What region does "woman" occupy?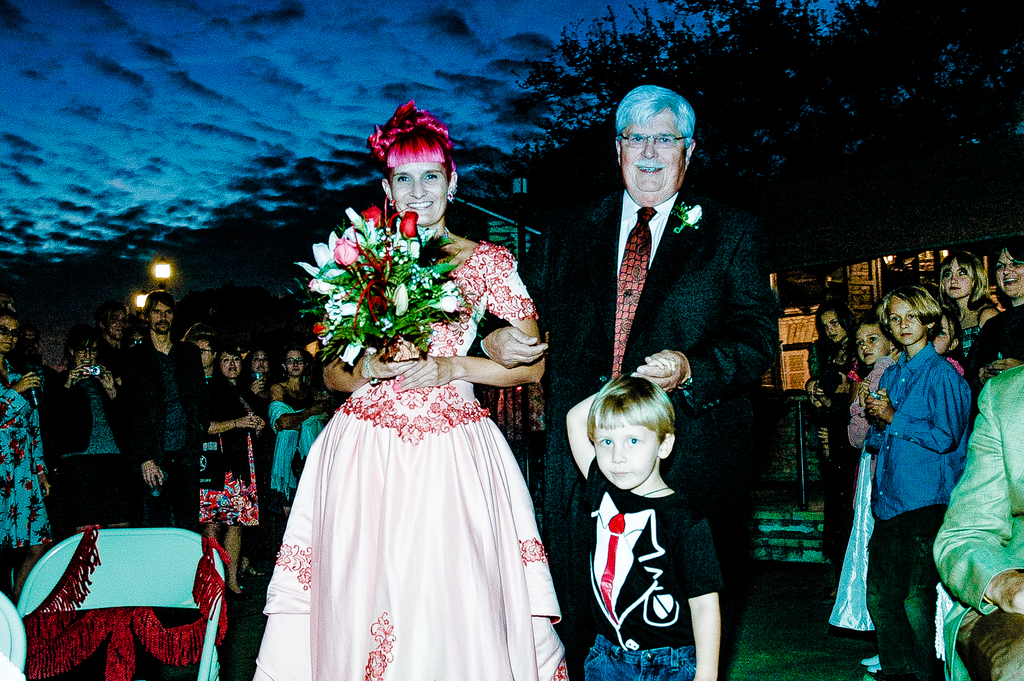
(left=199, top=350, right=262, bottom=592).
